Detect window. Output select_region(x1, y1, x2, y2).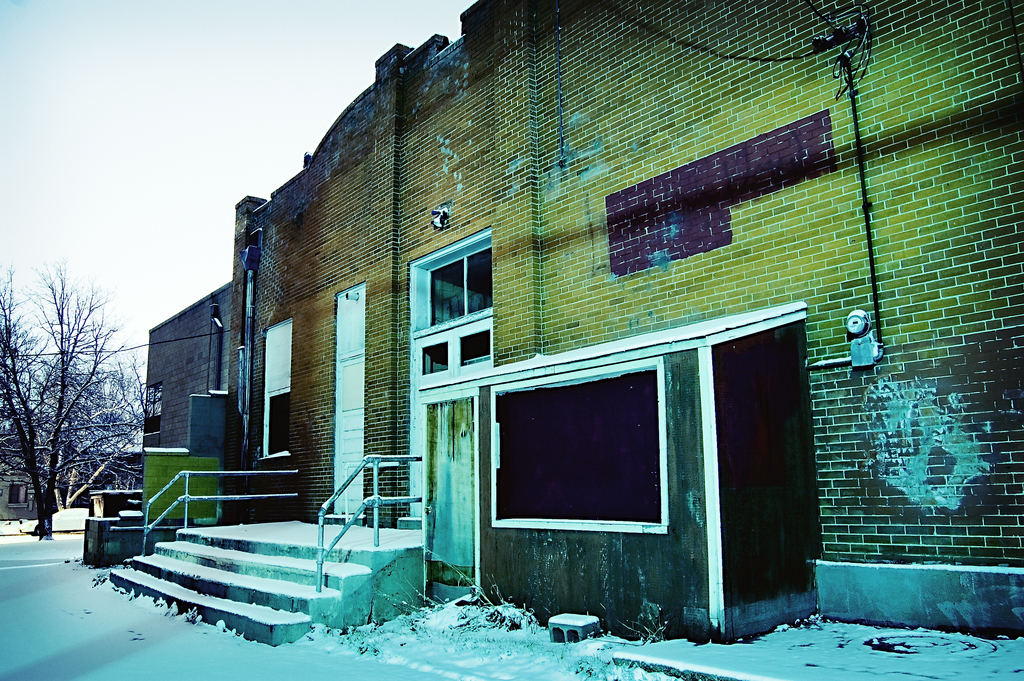
select_region(458, 328, 492, 366).
